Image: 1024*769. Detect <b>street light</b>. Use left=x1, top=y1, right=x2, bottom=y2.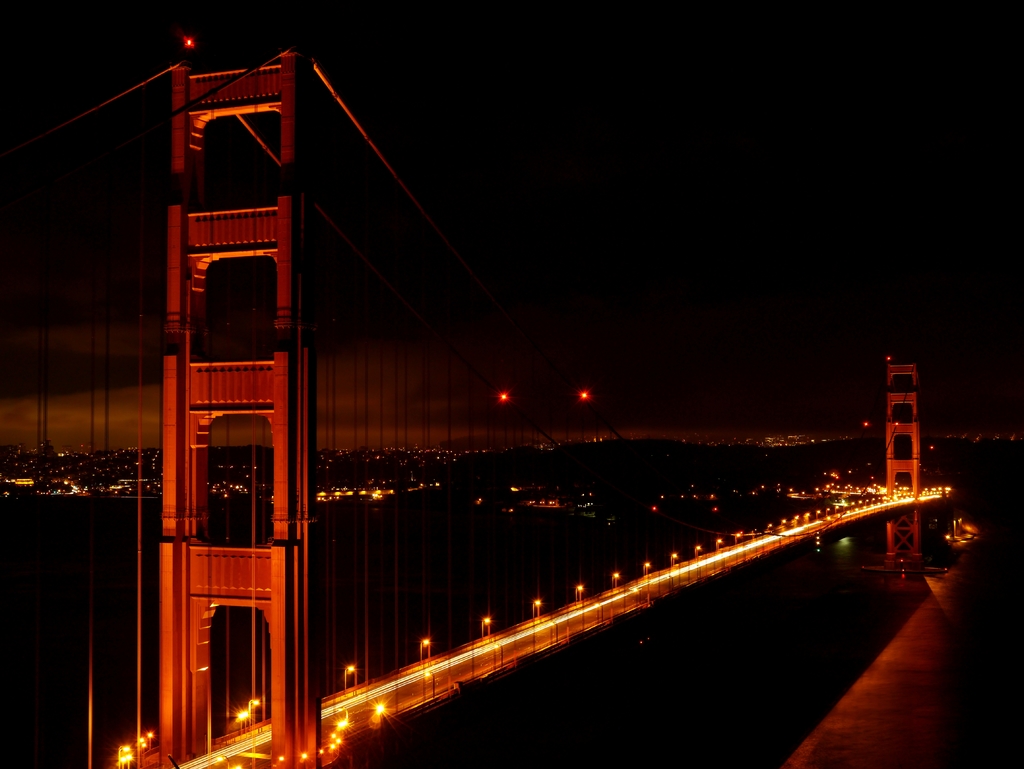
left=239, top=710, right=247, bottom=736.
